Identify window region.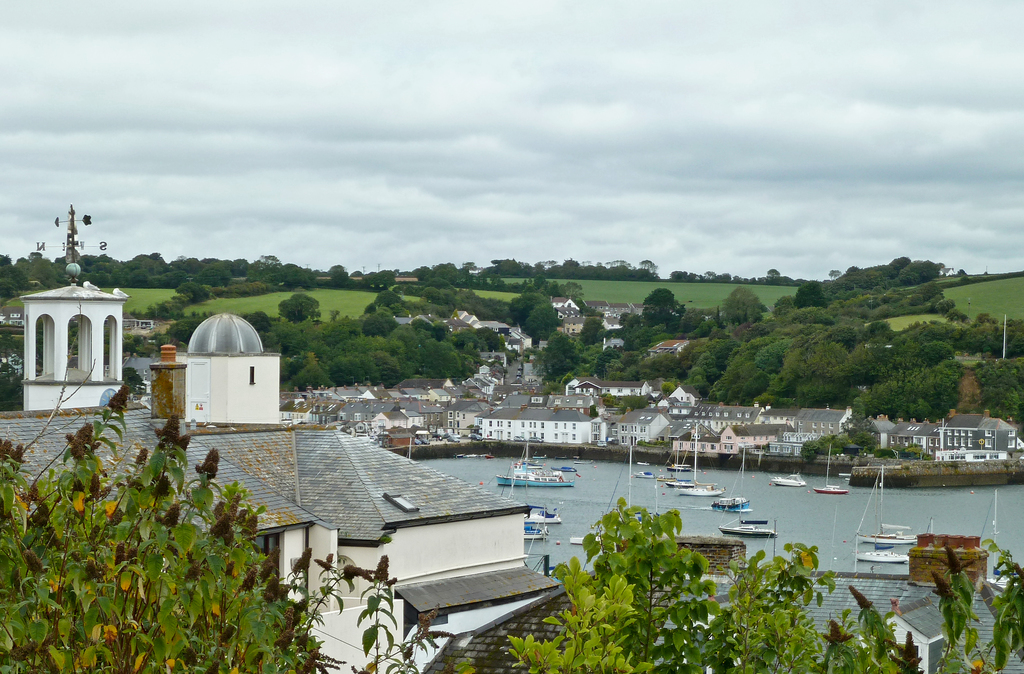
Region: [281,410,282,417].
